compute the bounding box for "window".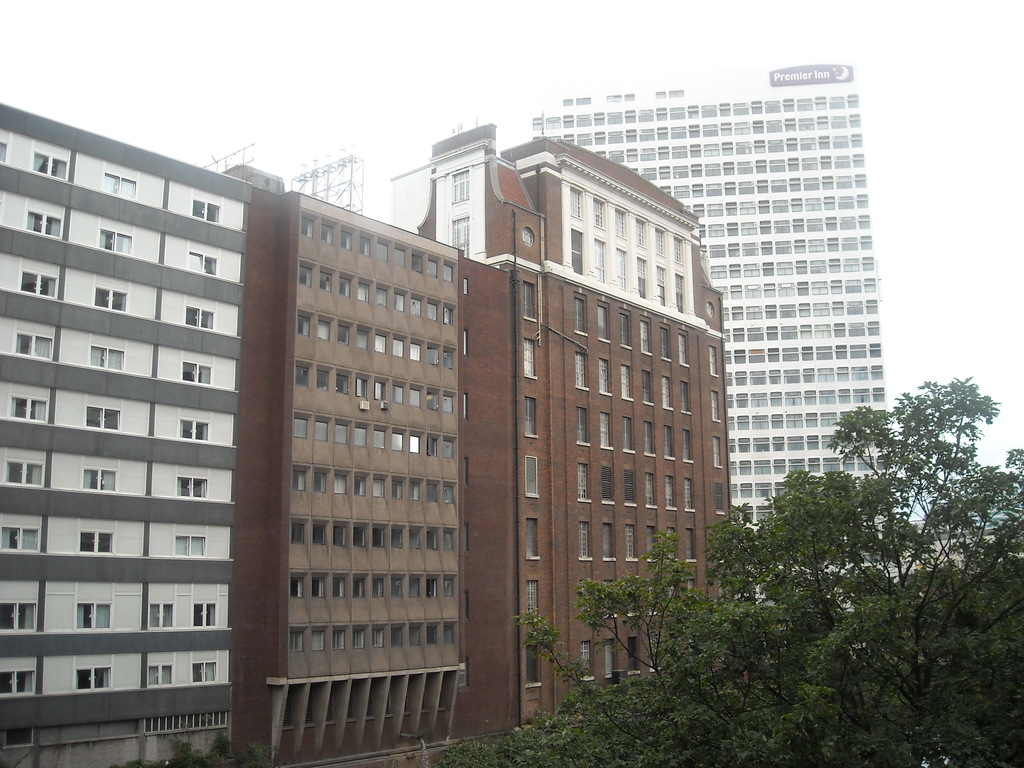
335/426/348/444.
